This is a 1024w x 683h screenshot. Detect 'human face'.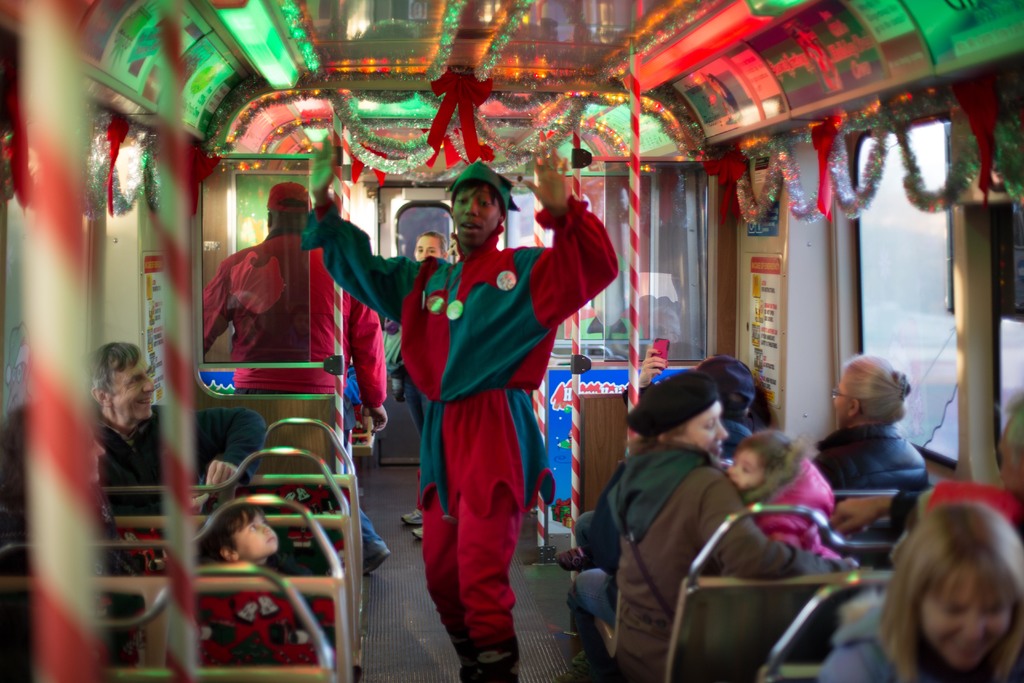
[x1=690, y1=401, x2=724, y2=458].
